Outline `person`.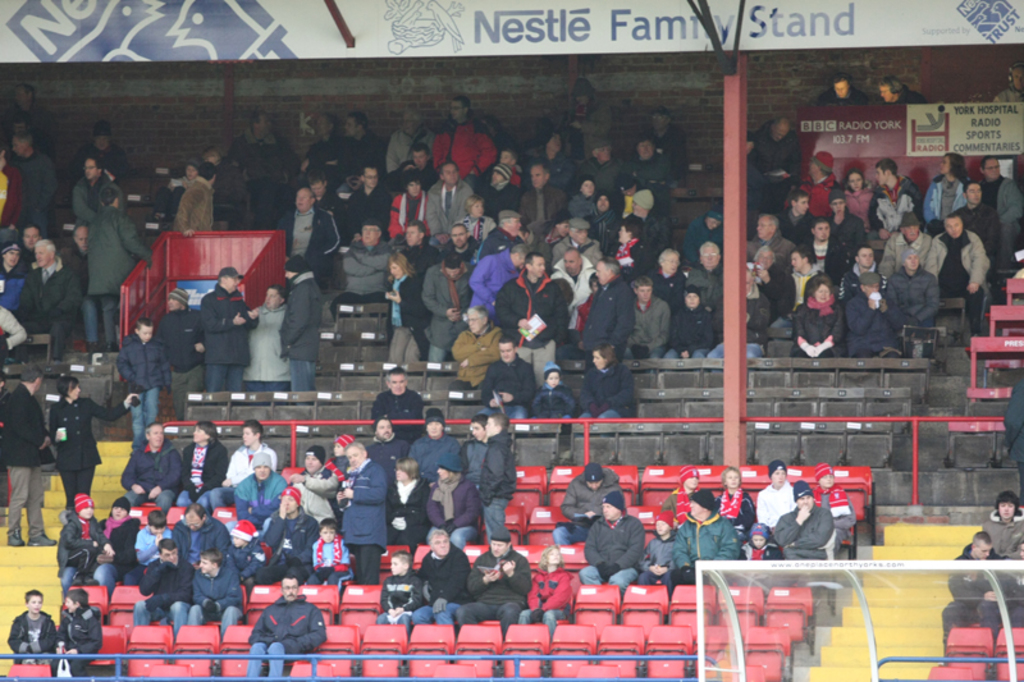
Outline: x1=0, y1=119, x2=65, y2=246.
